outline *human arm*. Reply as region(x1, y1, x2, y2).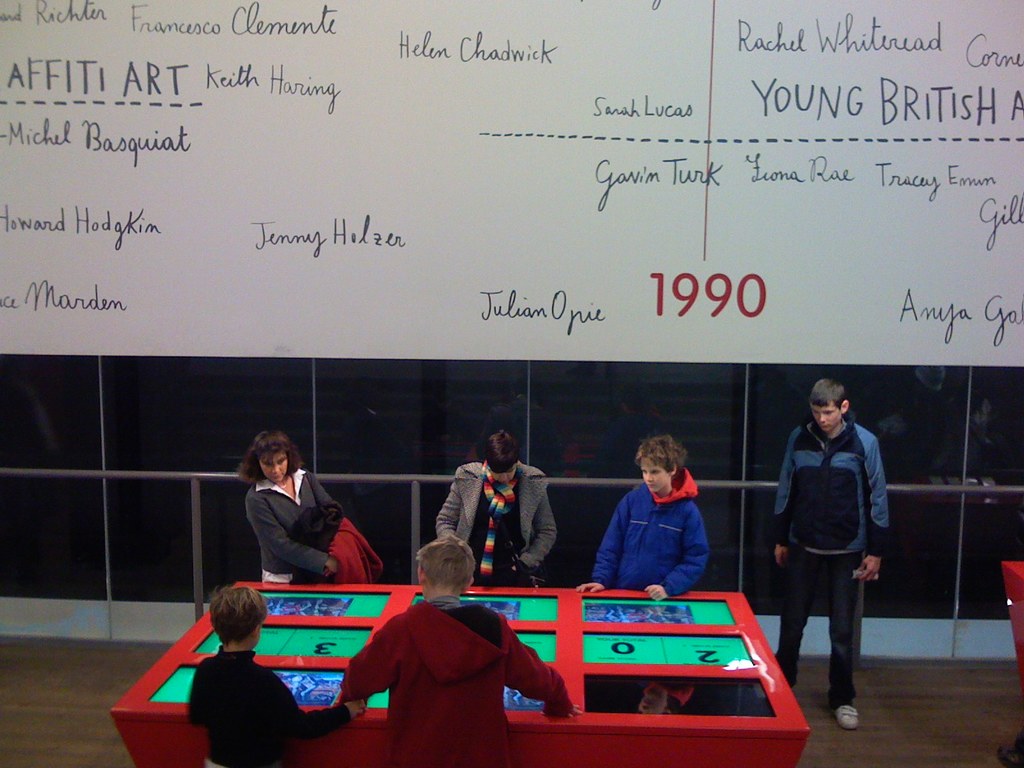
region(308, 472, 334, 506).
